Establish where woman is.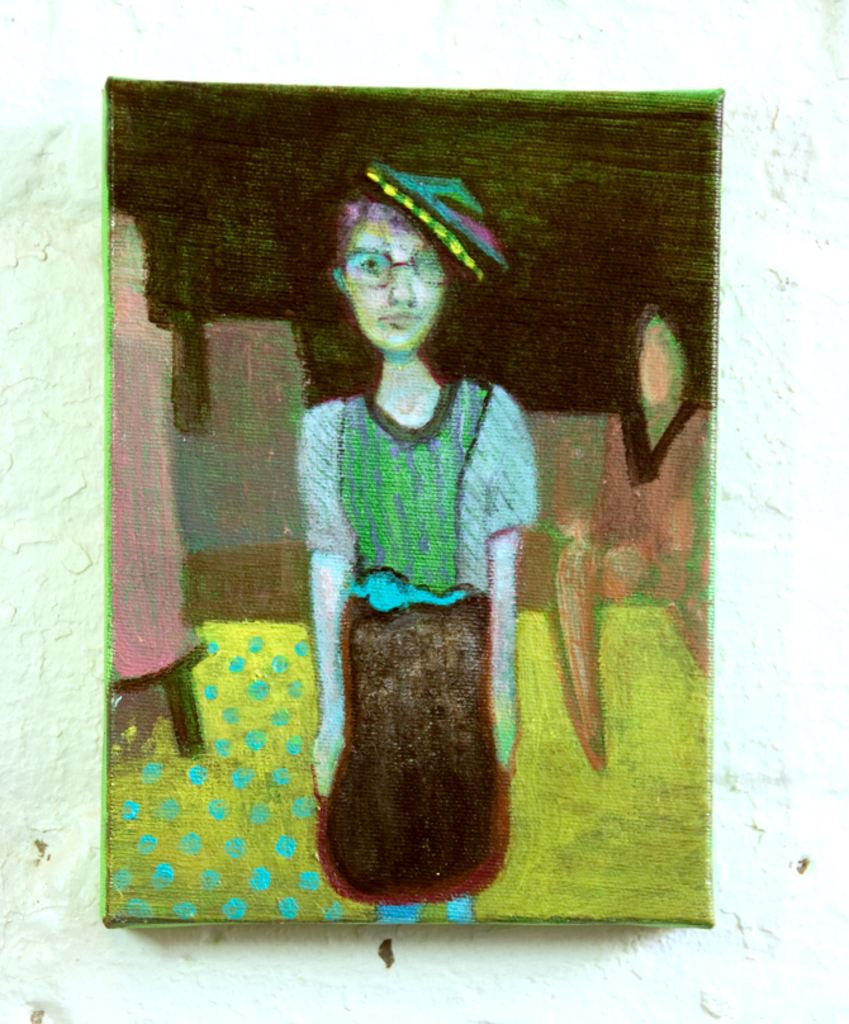
Established at Rect(271, 177, 579, 893).
